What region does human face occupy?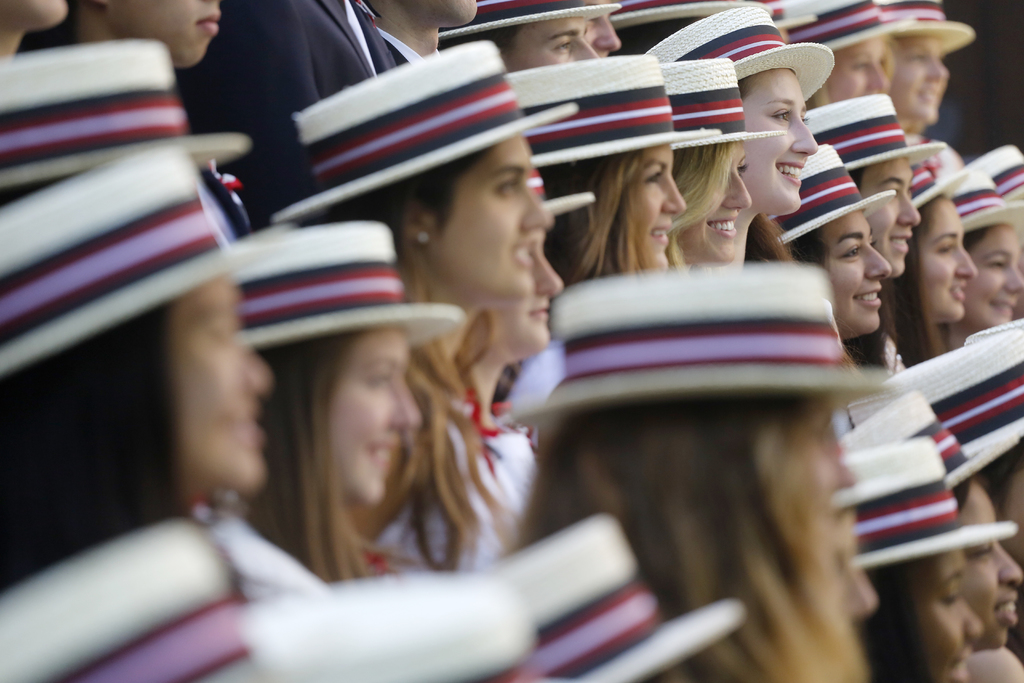
<region>828, 40, 888, 104</region>.
